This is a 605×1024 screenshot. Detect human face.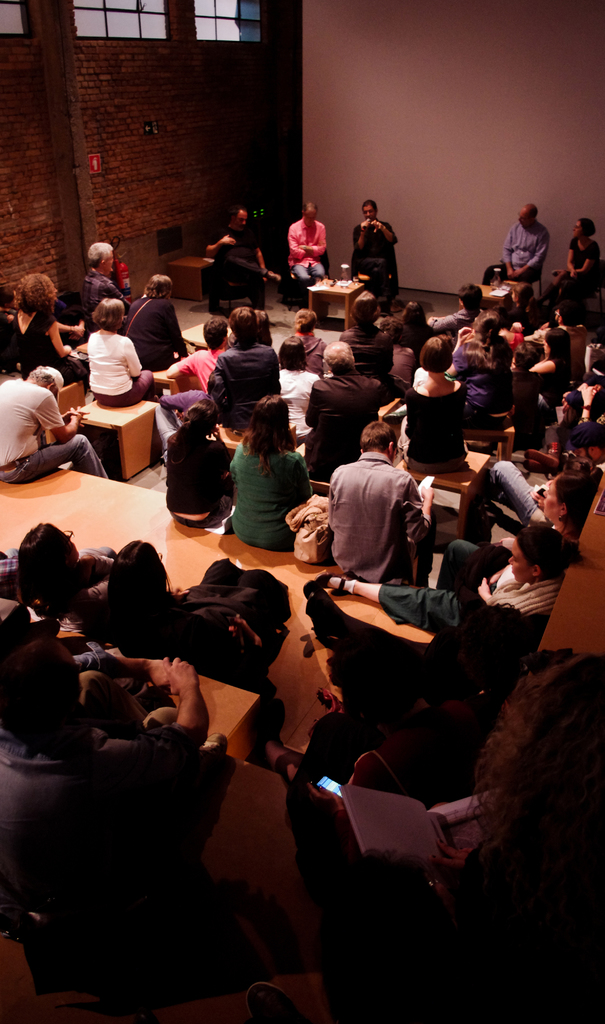
crop(571, 218, 583, 236).
